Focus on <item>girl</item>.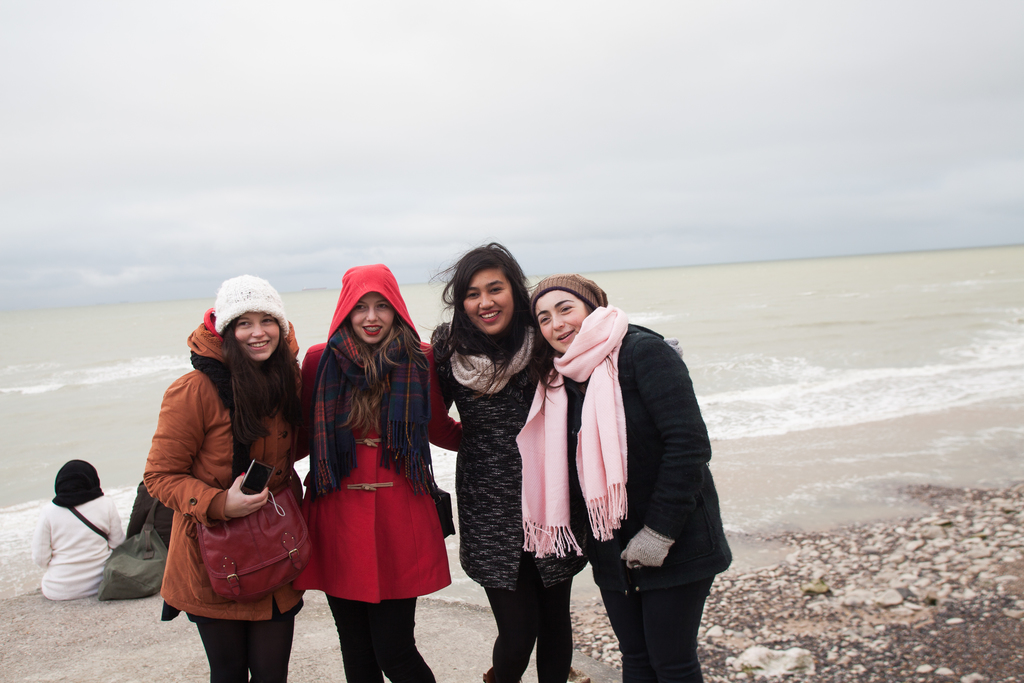
Focused at rect(142, 267, 307, 674).
